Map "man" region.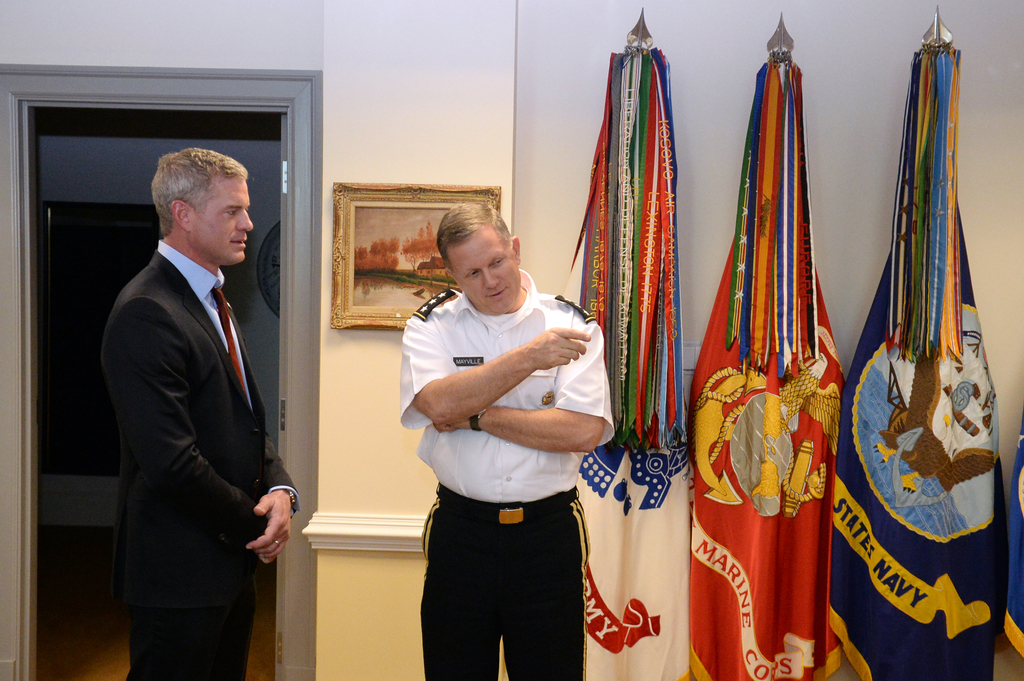
Mapped to bbox=(99, 146, 301, 680).
